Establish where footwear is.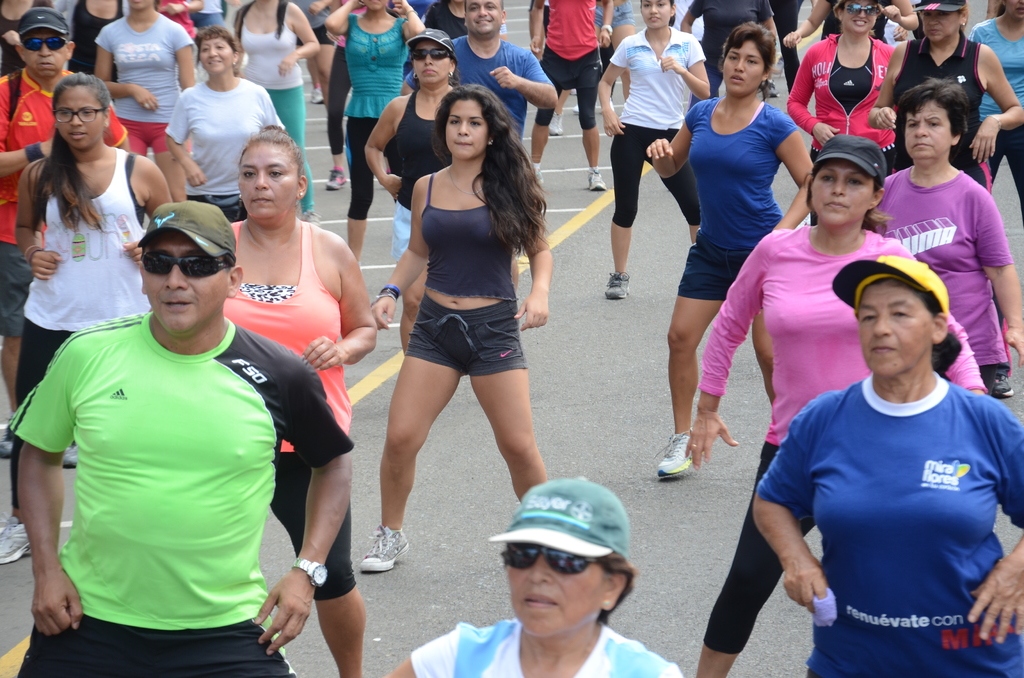
Established at [548, 112, 567, 136].
